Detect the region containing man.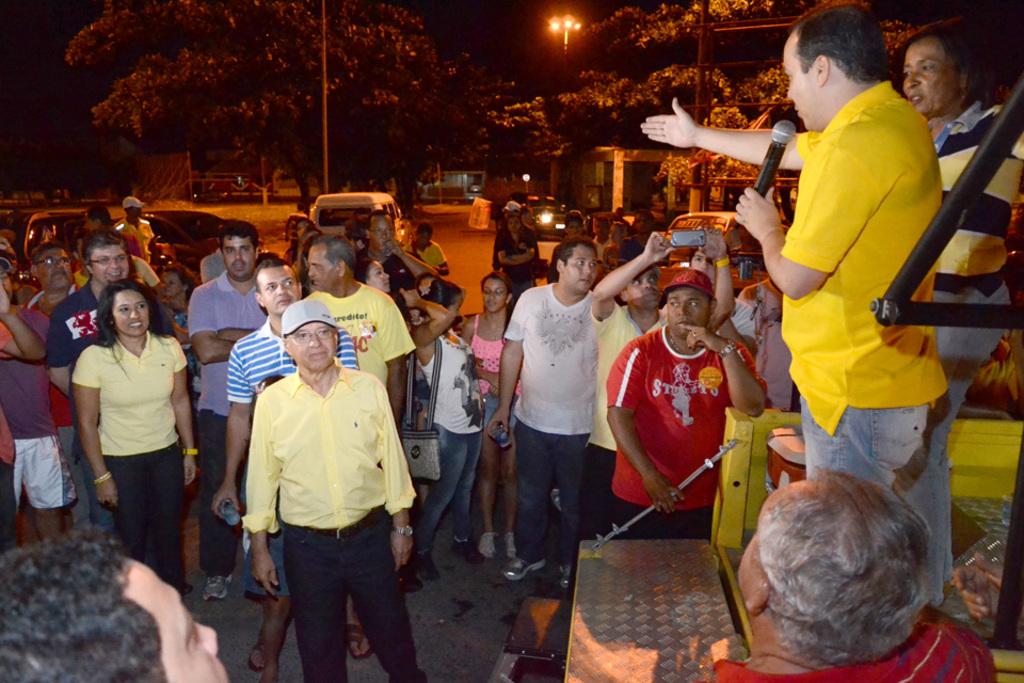
(215, 252, 359, 651).
